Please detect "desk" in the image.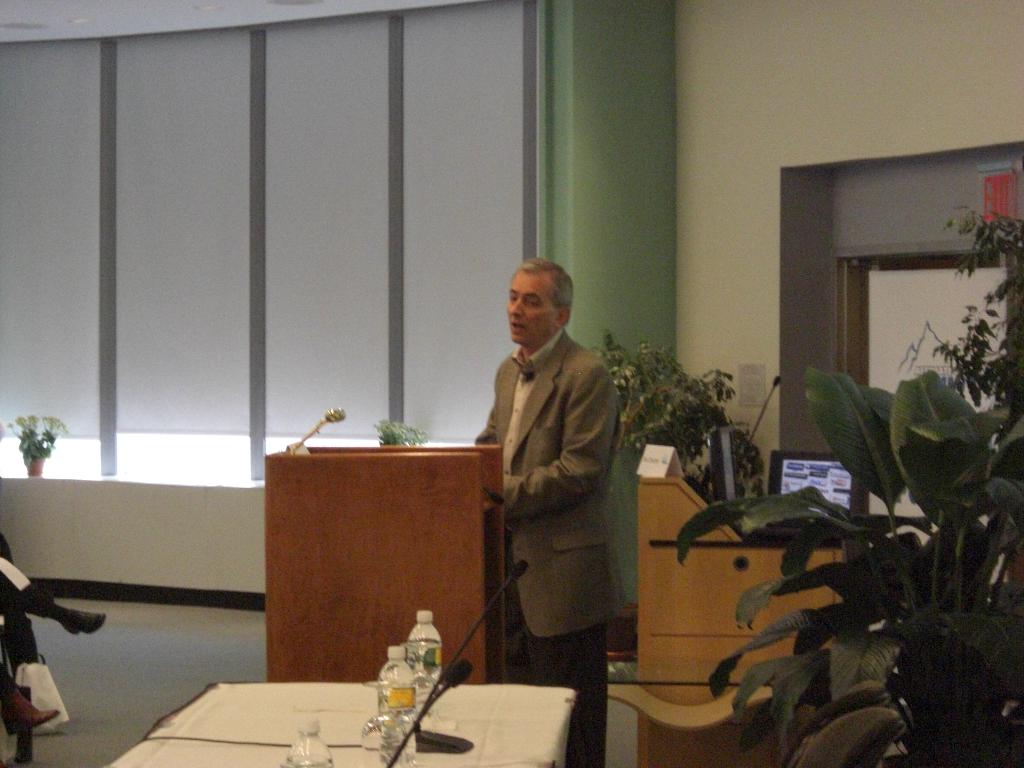
(left=108, top=684, right=572, bottom=762).
